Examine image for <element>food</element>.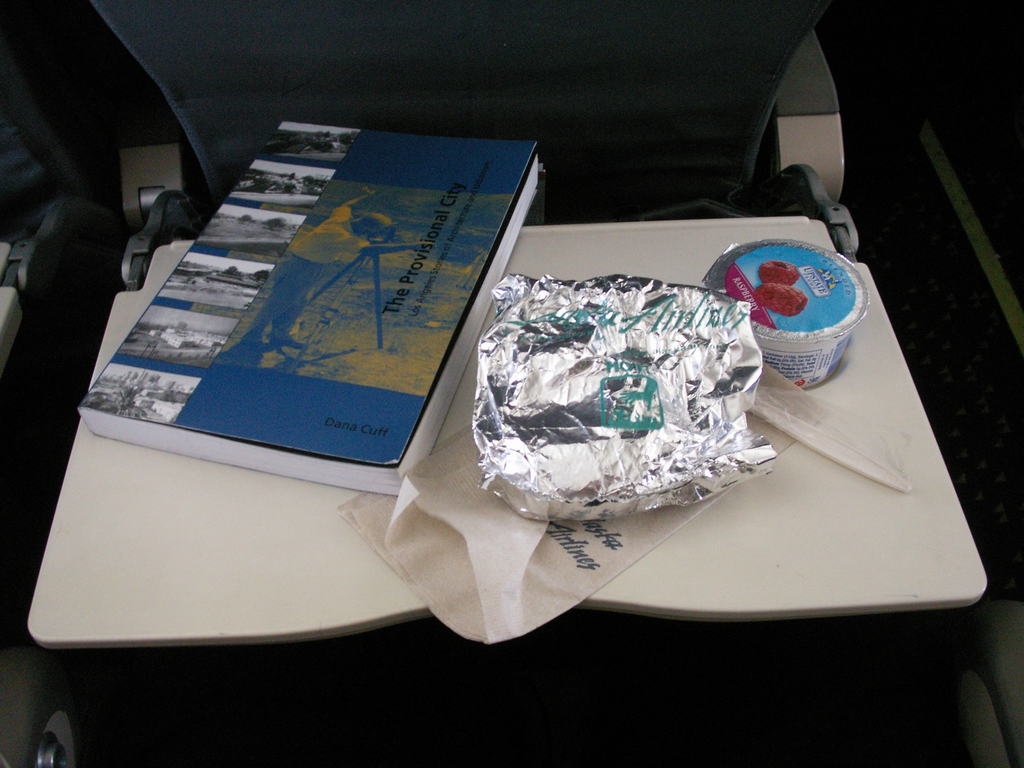
Examination result: 756, 259, 800, 288.
